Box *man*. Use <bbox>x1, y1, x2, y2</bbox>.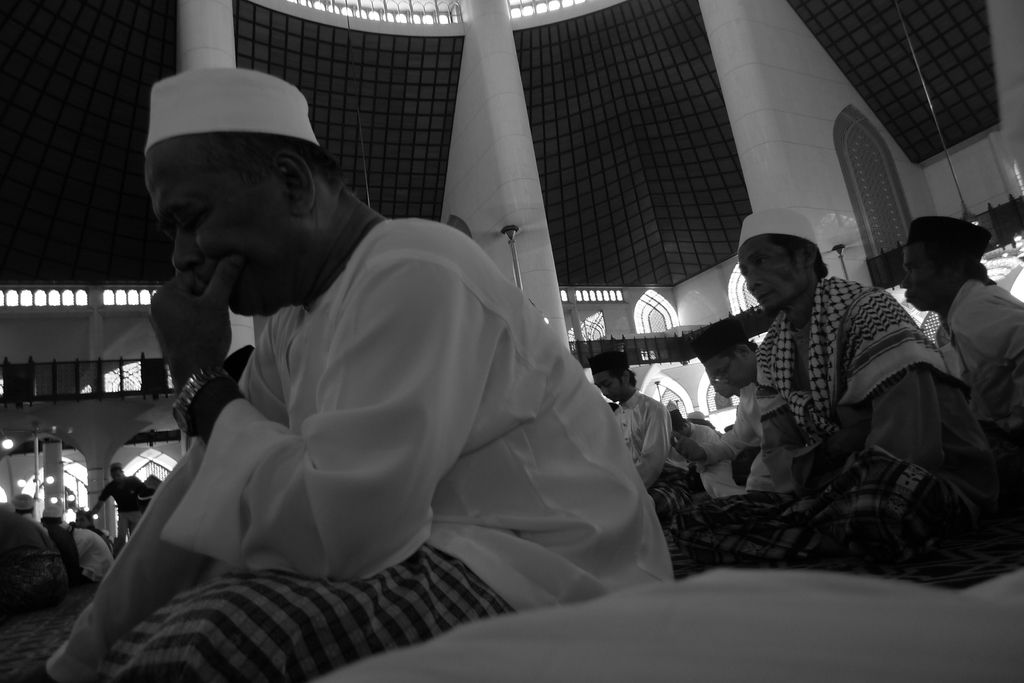
<bbox>660, 220, 980, 568</bbox>.
